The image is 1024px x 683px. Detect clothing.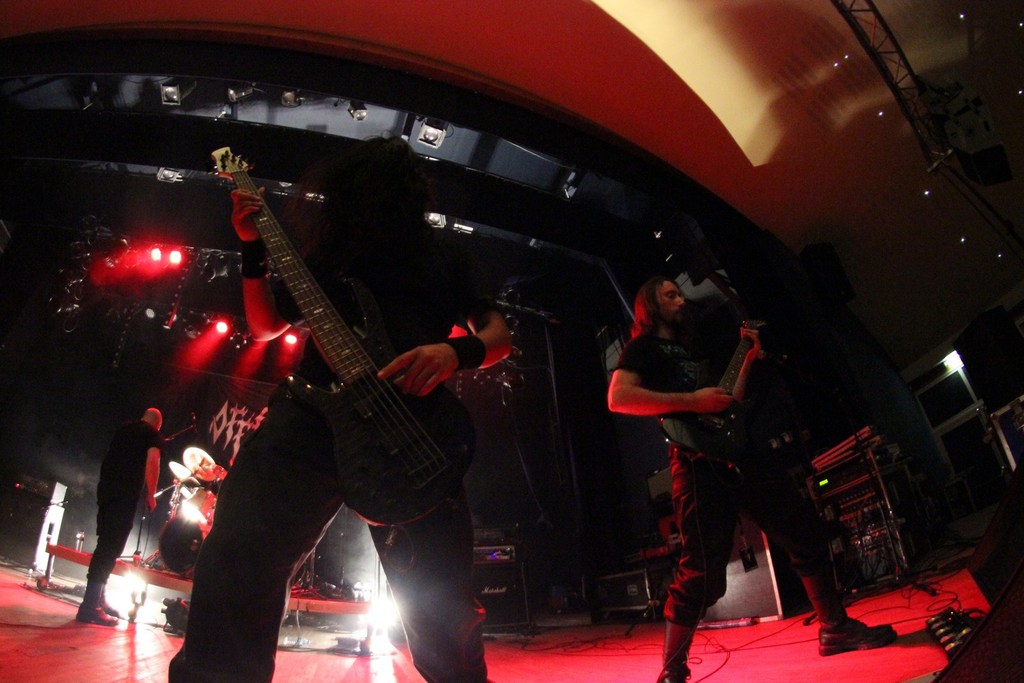
Detection: BBox(84, 425, 163, 591).
